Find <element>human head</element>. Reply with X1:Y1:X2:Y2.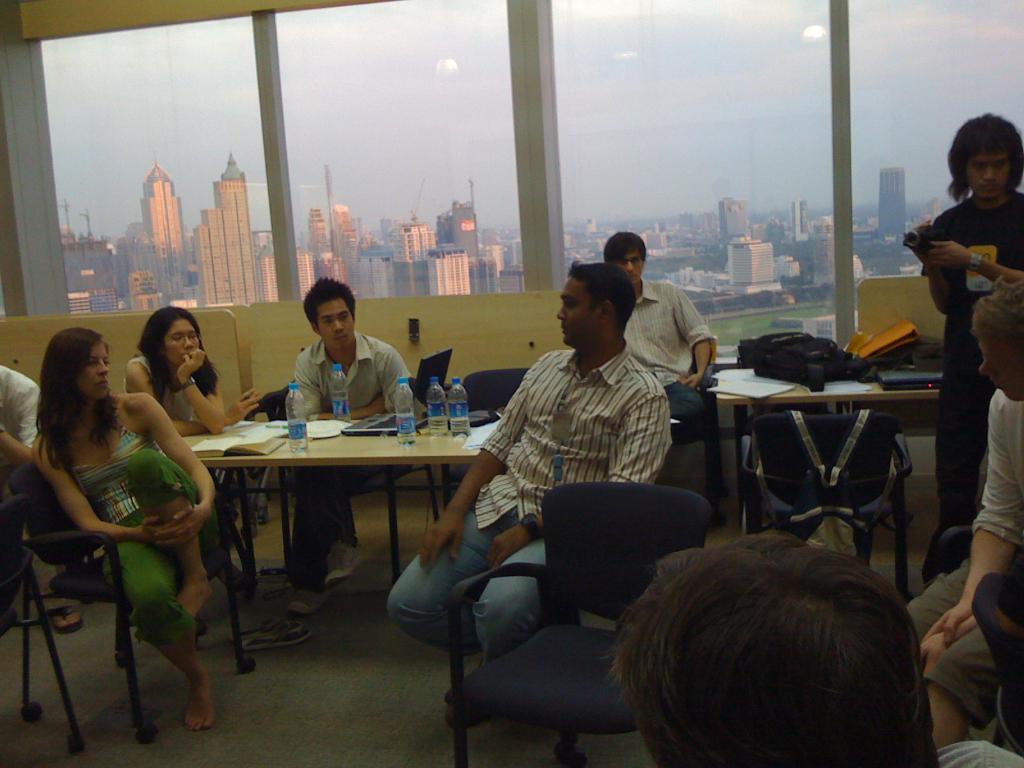
557:259:636:345.
